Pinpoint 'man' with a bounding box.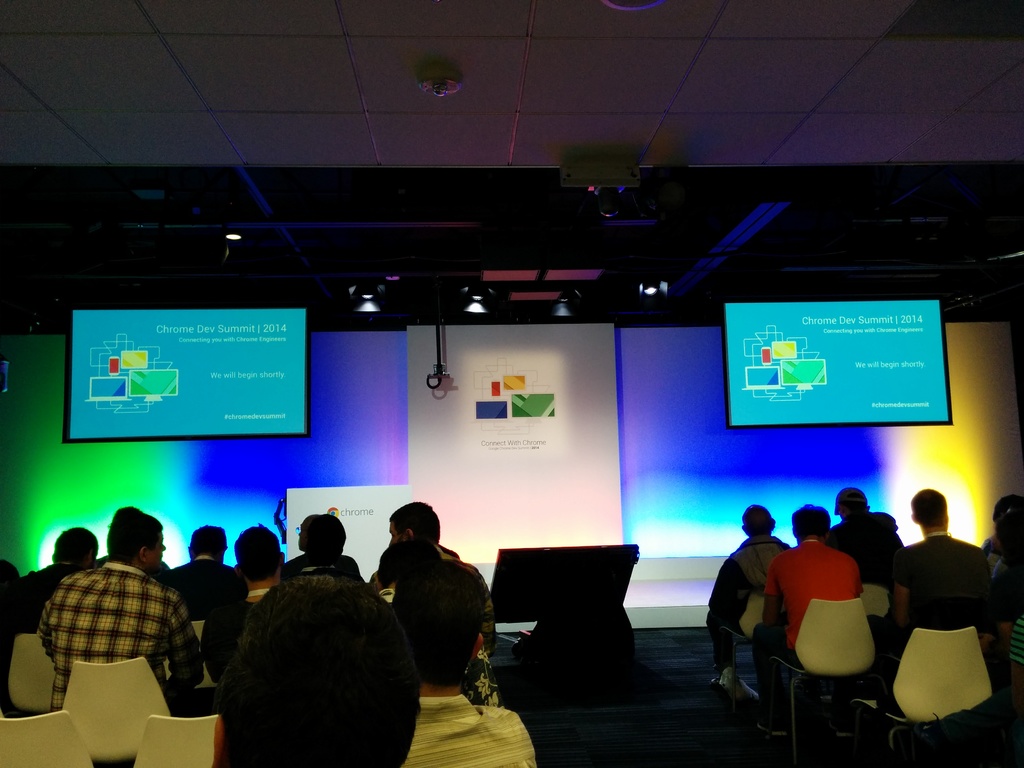
left=384, top=549, right=529, bottom=767.
